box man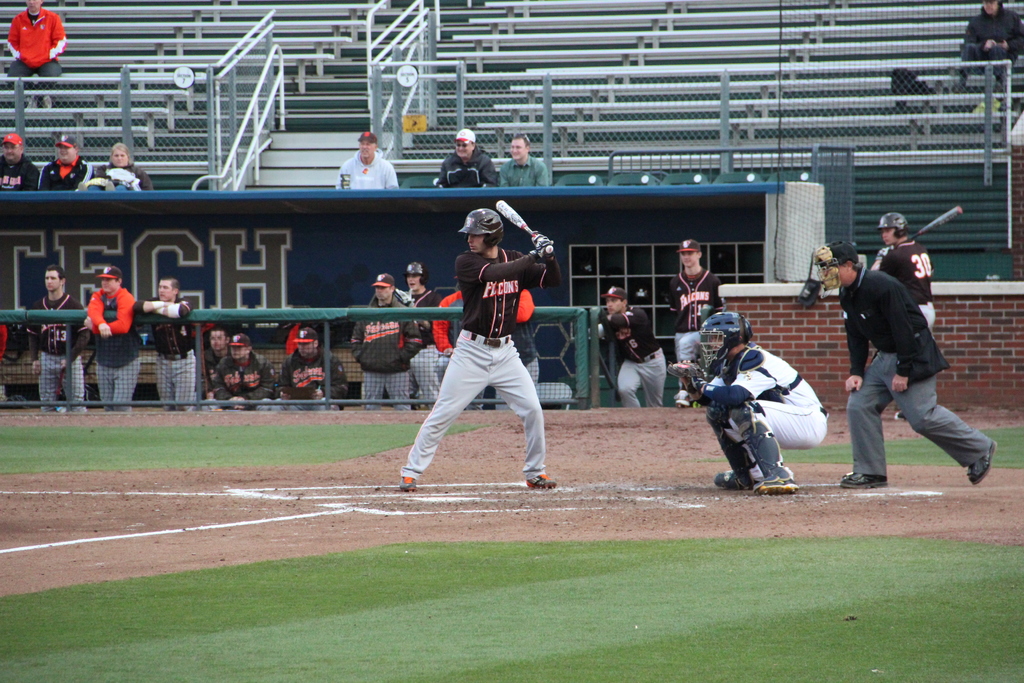
275,324,340,403
